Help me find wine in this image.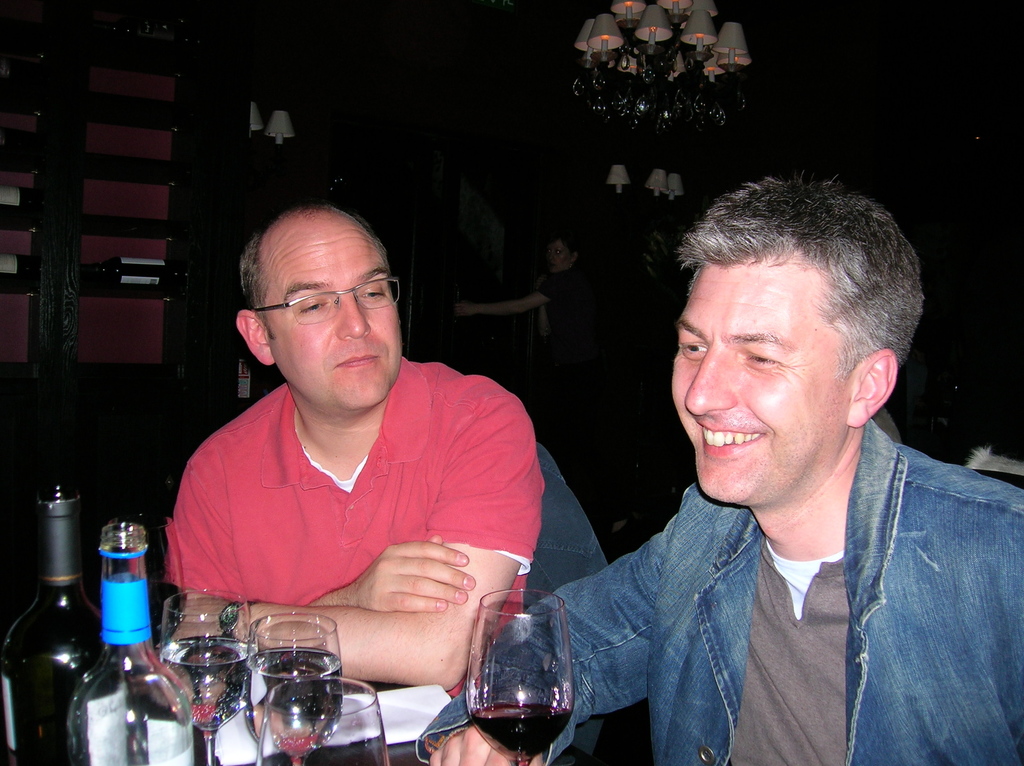
Found it: left=0, top=488, right=104, bottom=765.
